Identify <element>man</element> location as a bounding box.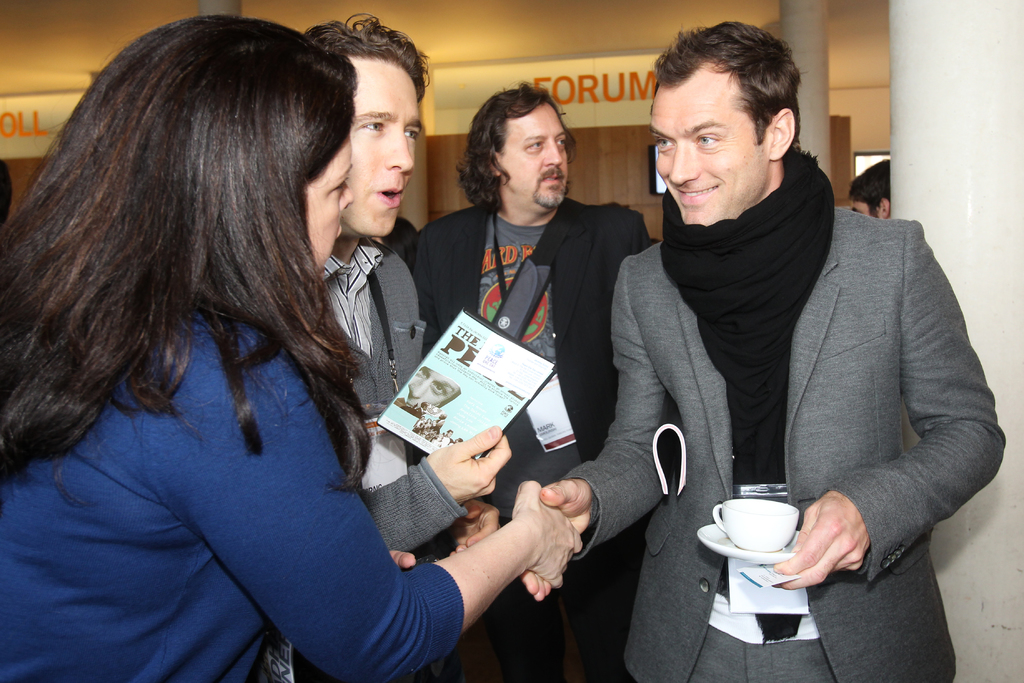
locate(524, 28, 1004, 682).
